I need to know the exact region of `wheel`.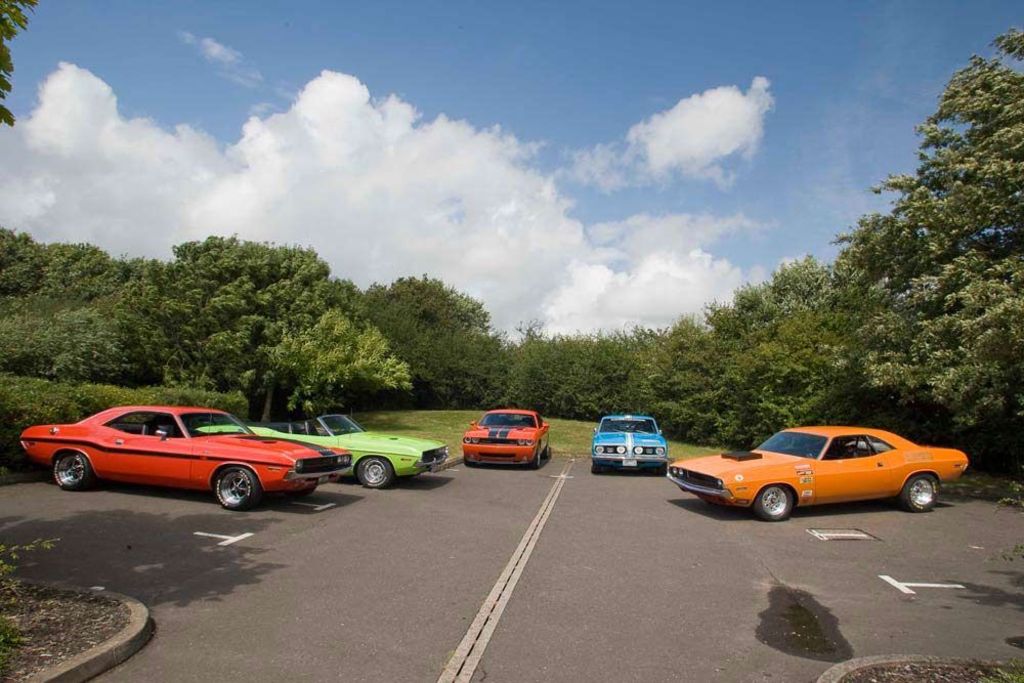
Region: (592, 466, 603, 478).
